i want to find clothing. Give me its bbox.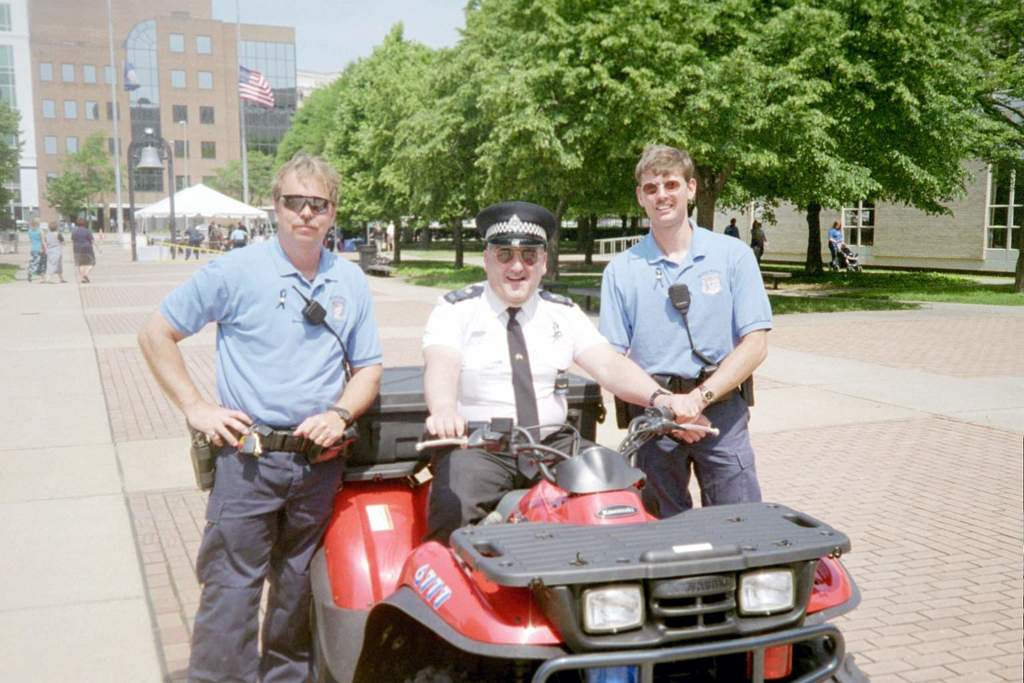
[x1=187, y1=229, x2=204, y2=253].
